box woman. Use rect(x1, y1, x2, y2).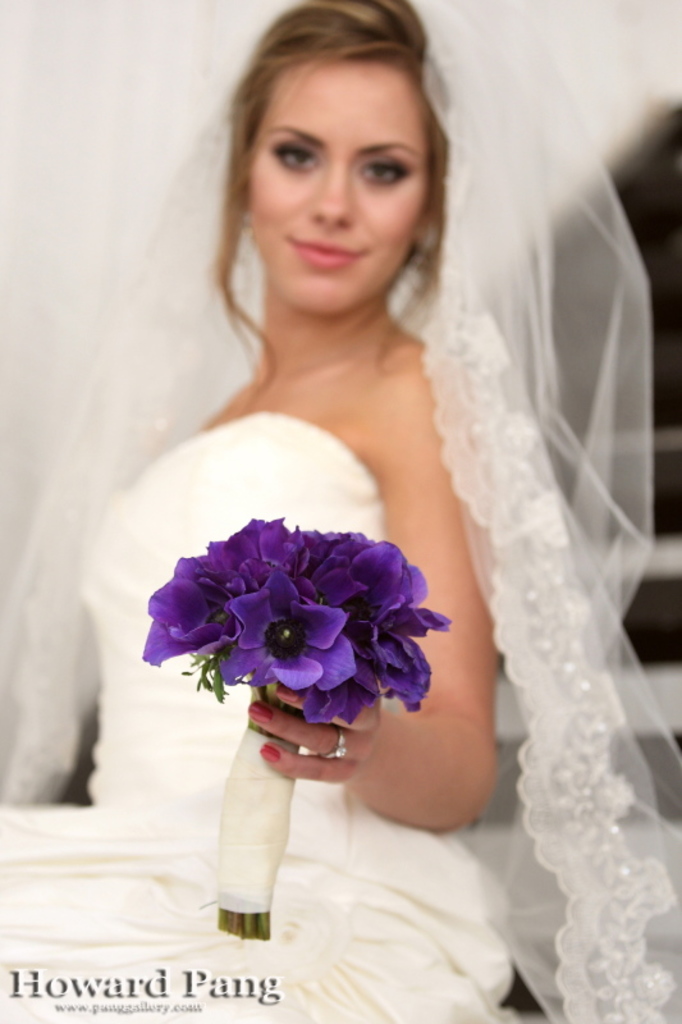
rect(111, 32, 645, 1023).
